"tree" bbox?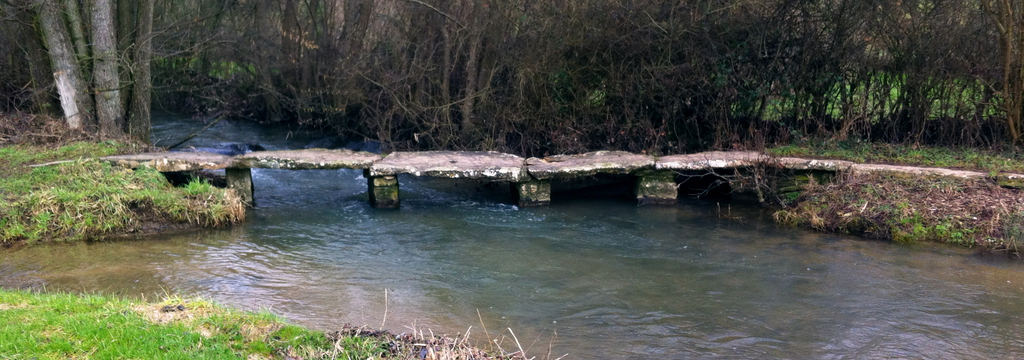
x1=301, y1=0, x2=360, y2=108
